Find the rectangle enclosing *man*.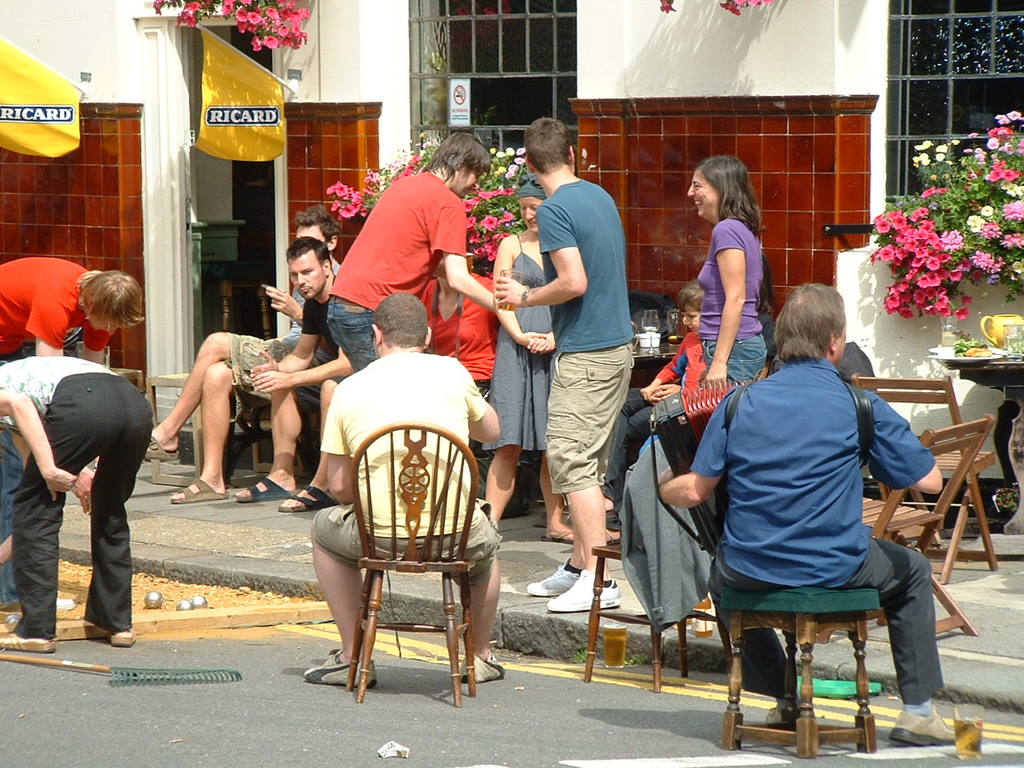
[306,288,508,682].
